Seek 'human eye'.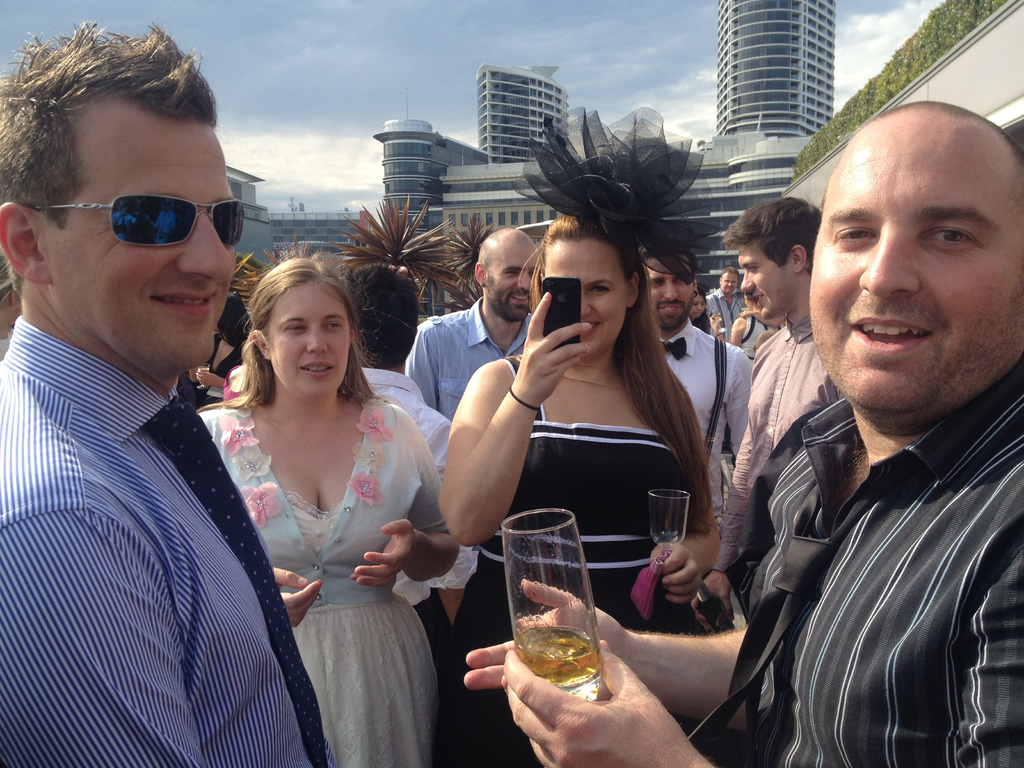
{"left": 650, "top": 276, "right": 666, "bottom": 292}.
